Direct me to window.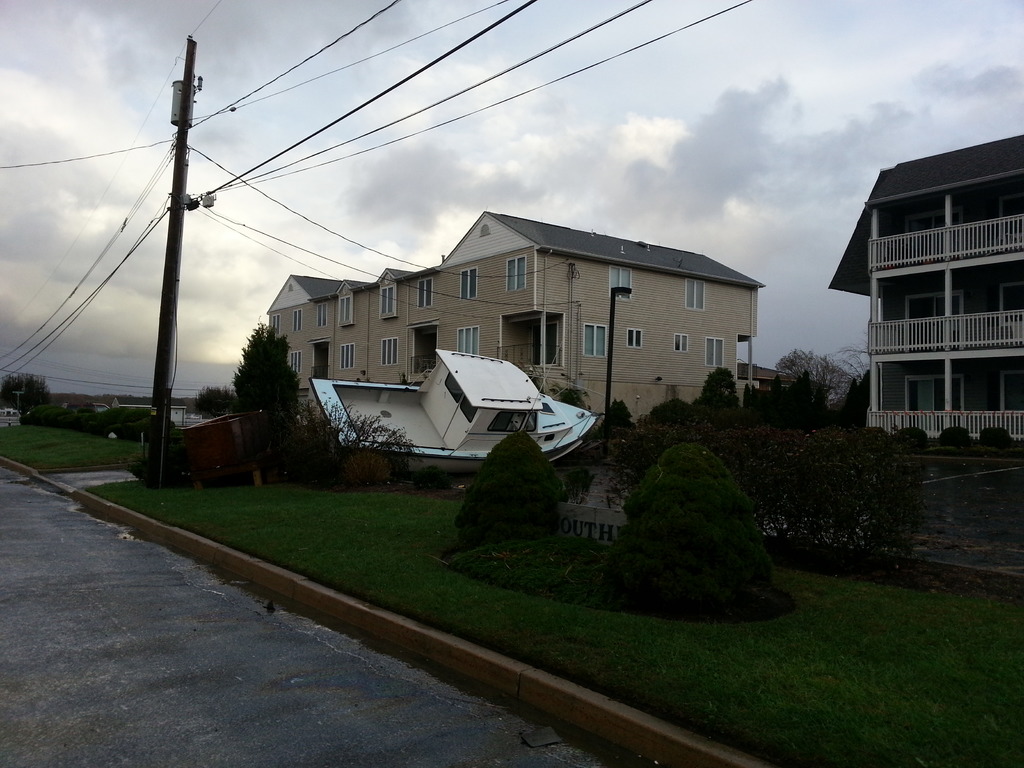
Direction: (586,323,609,360).
